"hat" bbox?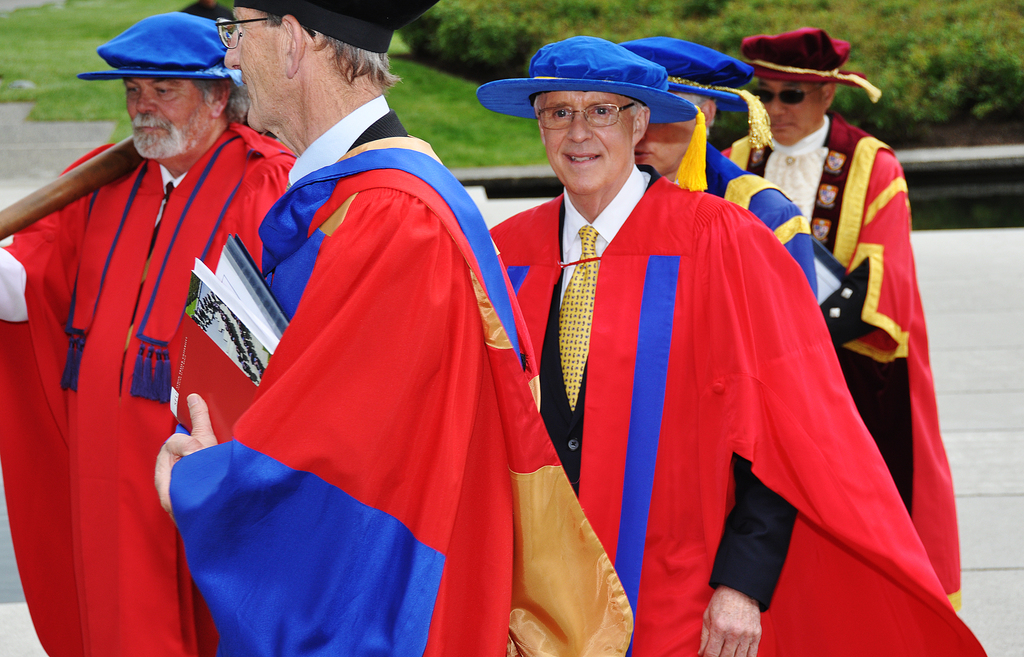
[474, 34, 707, 193]
